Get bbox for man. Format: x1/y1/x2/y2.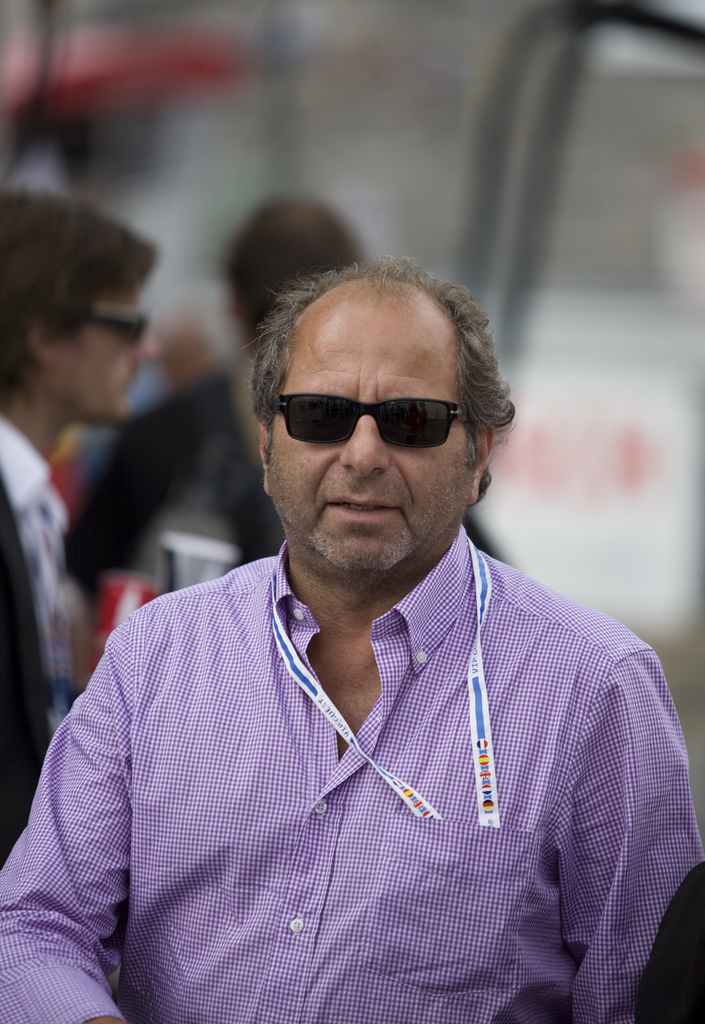
13/214/692/1023.
